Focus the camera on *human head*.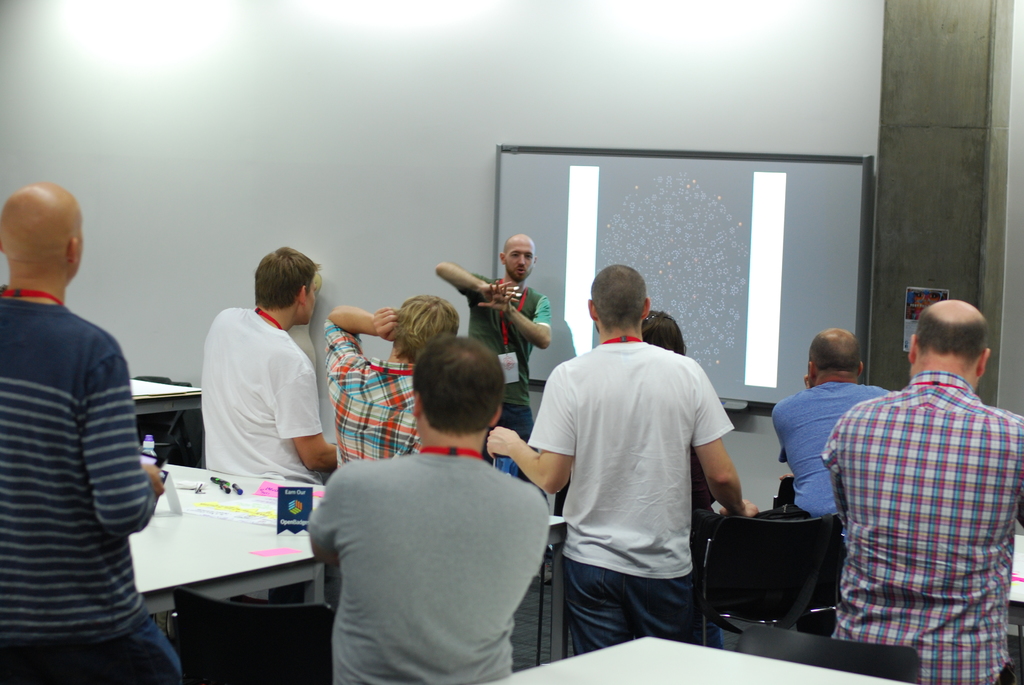
Focus region: bbox(253, 245, 324, 329).
